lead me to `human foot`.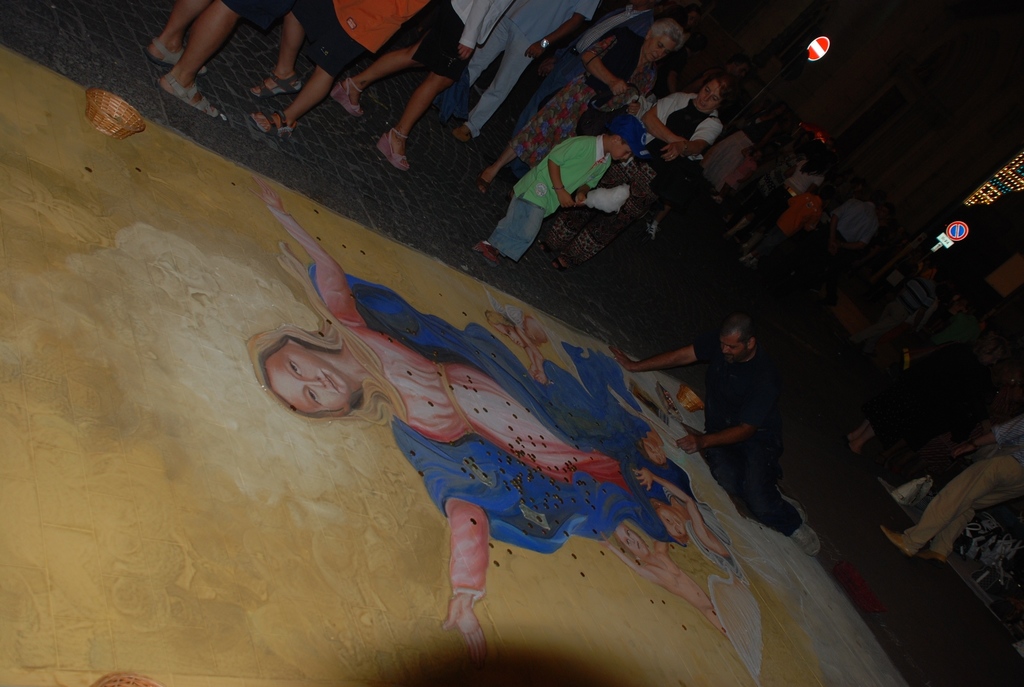
Lead to bbox=(159, 70, 233, 120).
